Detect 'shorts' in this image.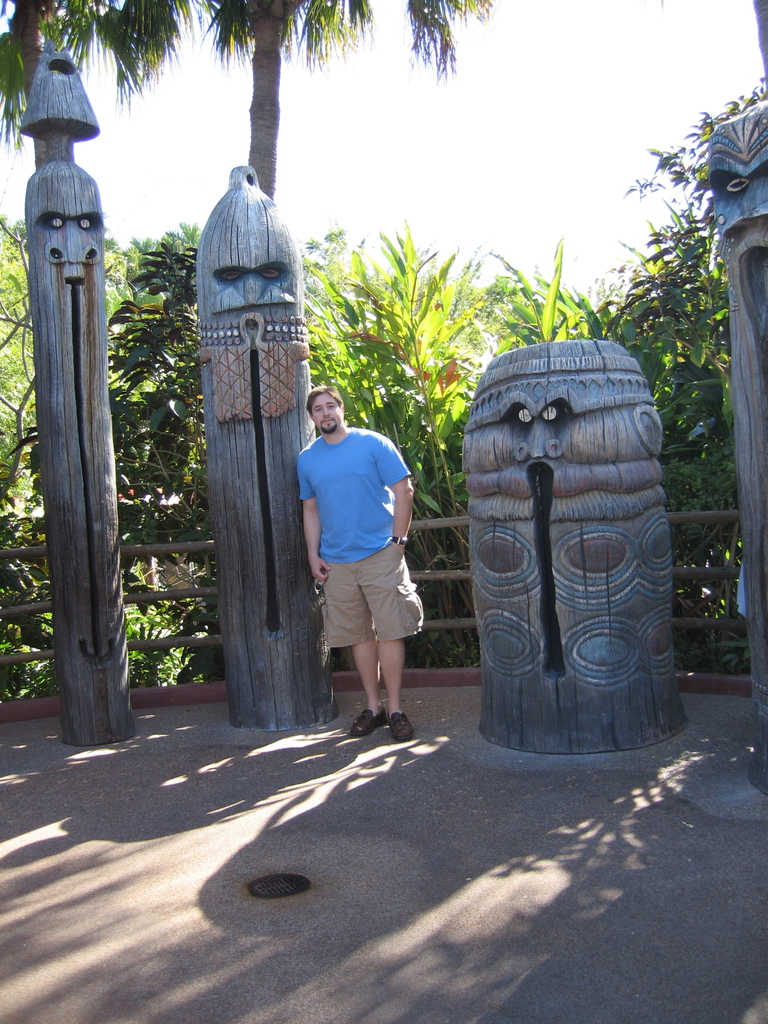
Detection: region(325, 555, 422, 648).
